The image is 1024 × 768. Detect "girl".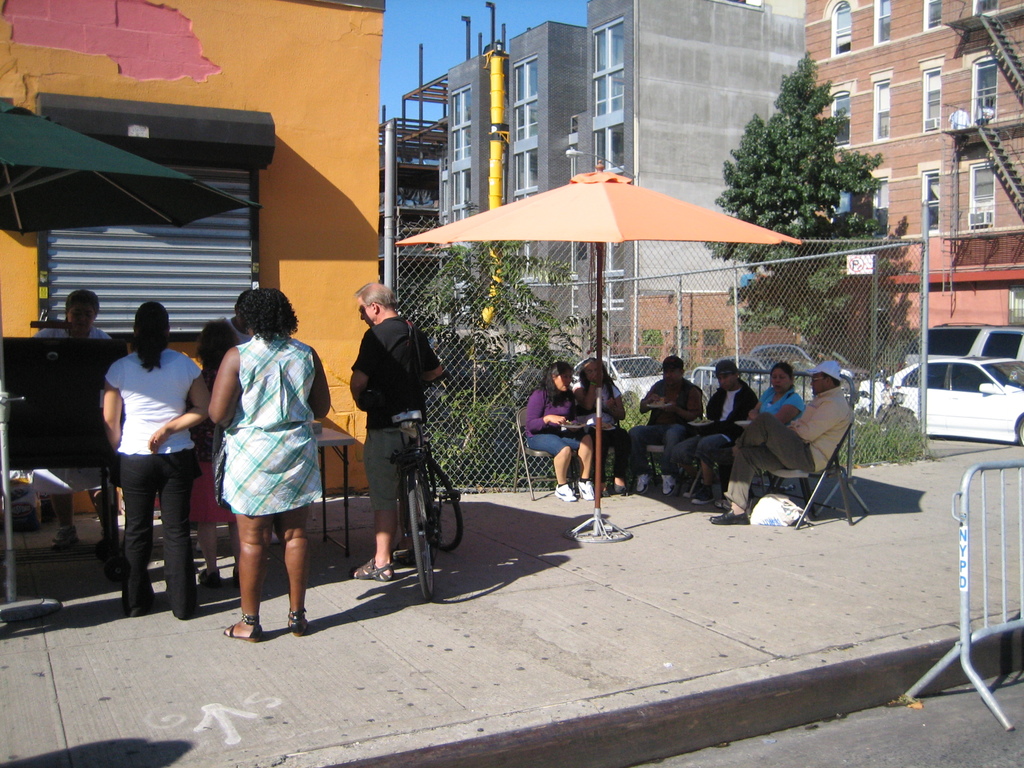
Detection: box(181, 316, 240, 588).
